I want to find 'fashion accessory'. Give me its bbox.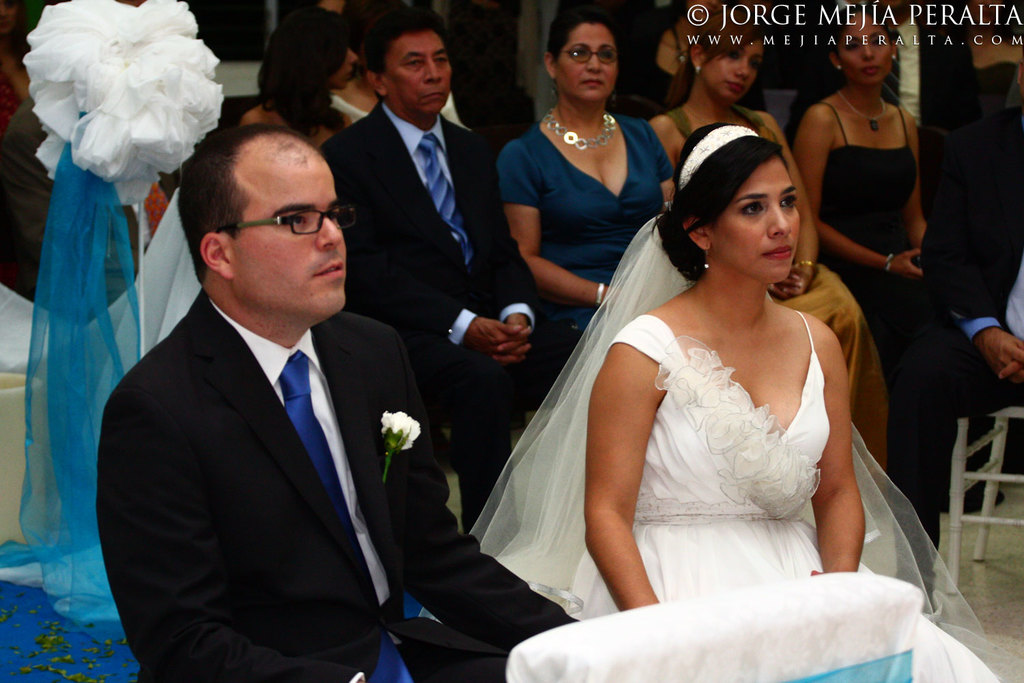
836,67,845,74.
